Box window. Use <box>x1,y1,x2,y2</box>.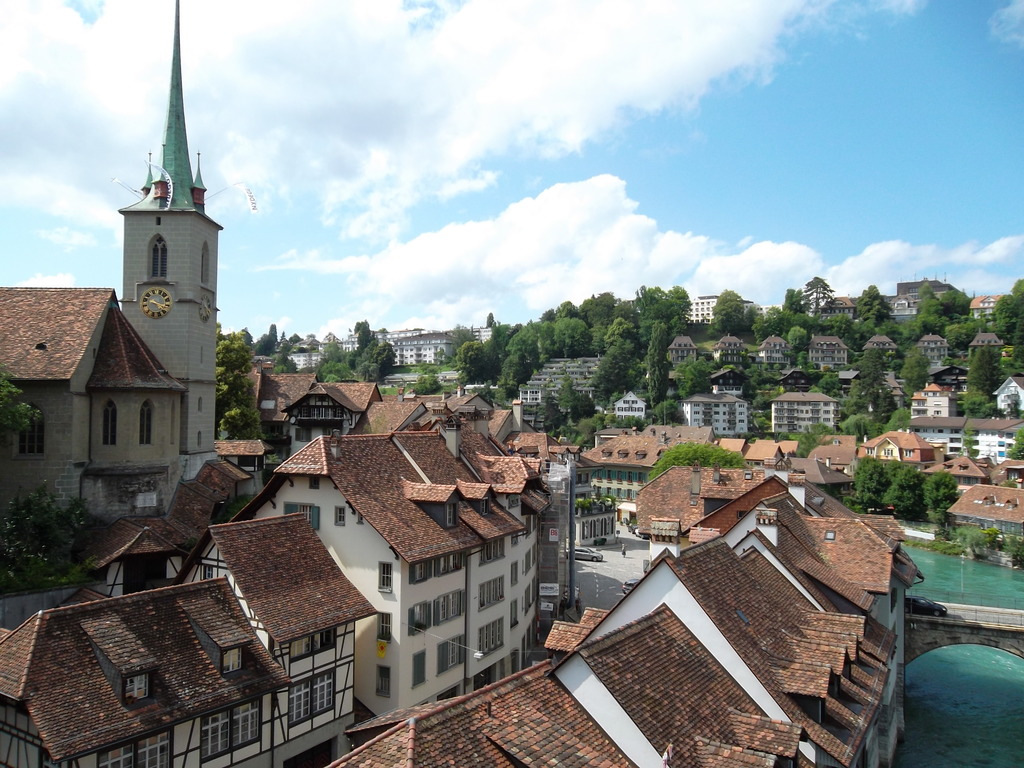
<box>202,696,262,764</box>.
